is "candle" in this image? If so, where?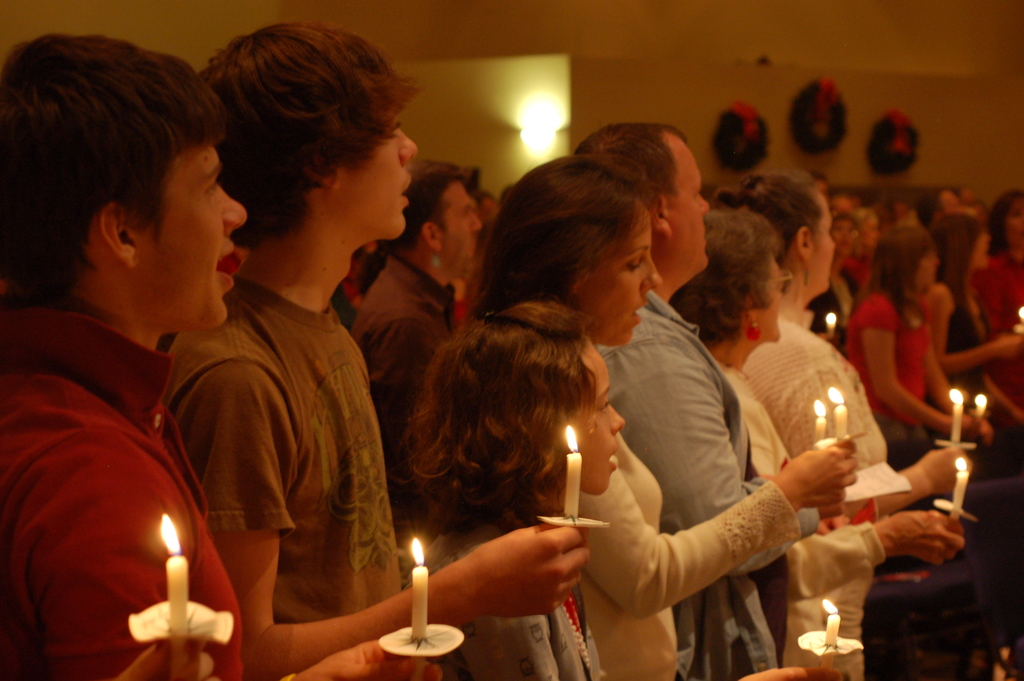
Yes, at x1=823, y1=598, x2=840, y2=645.
